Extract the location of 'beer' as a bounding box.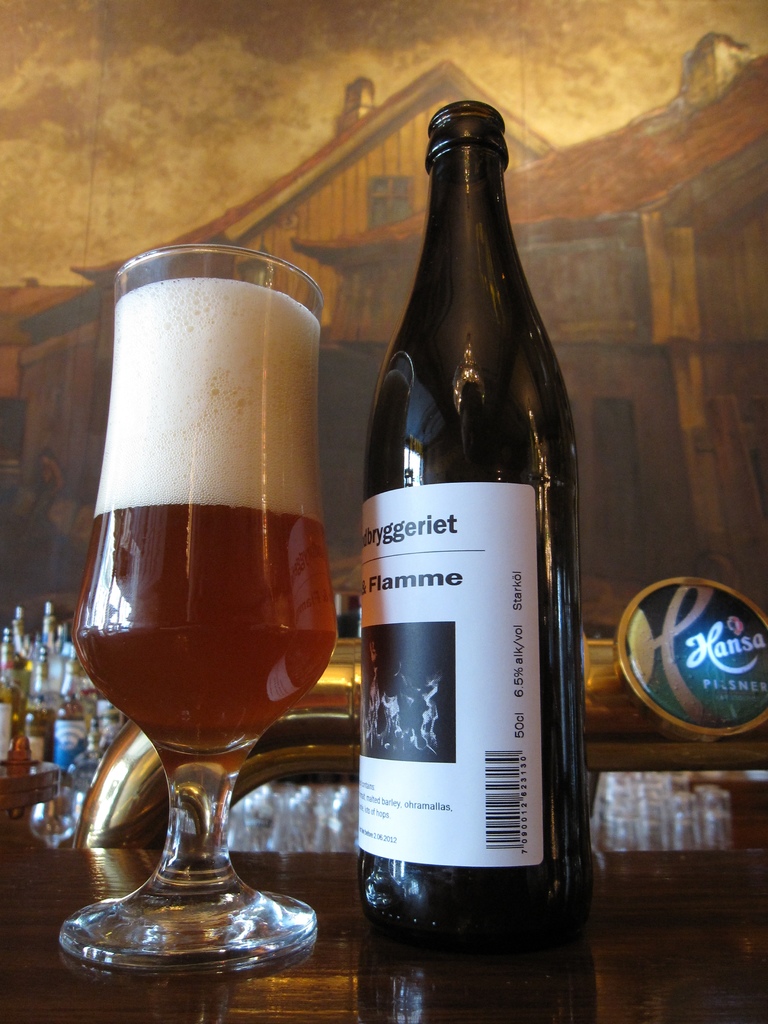
left=363, top=102, right=593, bottom=939.
